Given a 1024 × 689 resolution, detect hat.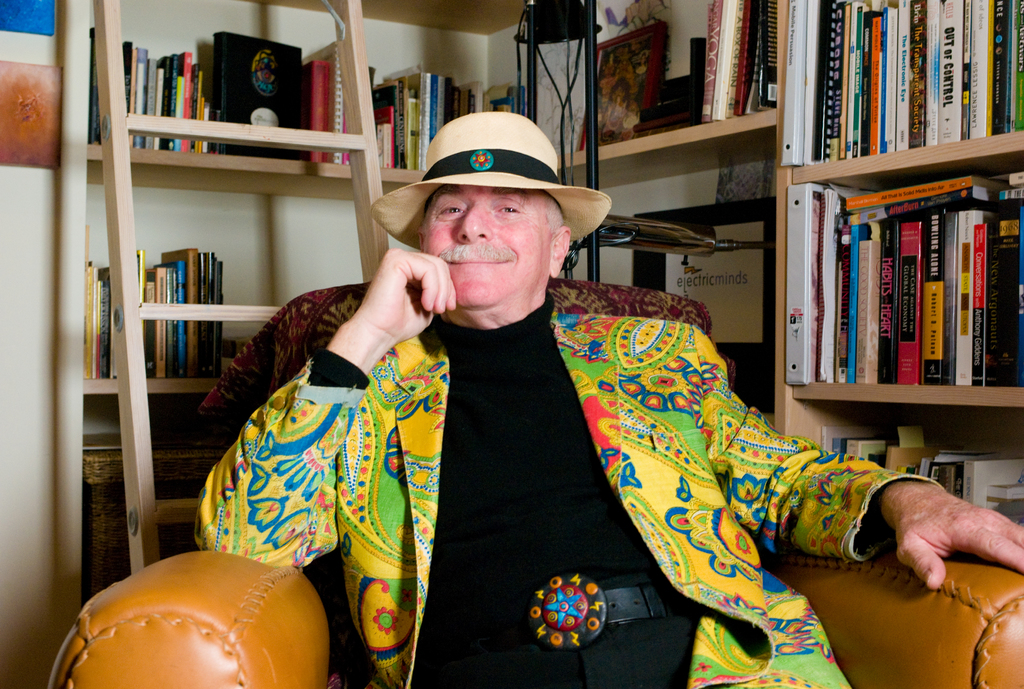
369, 111, 612, 250.
